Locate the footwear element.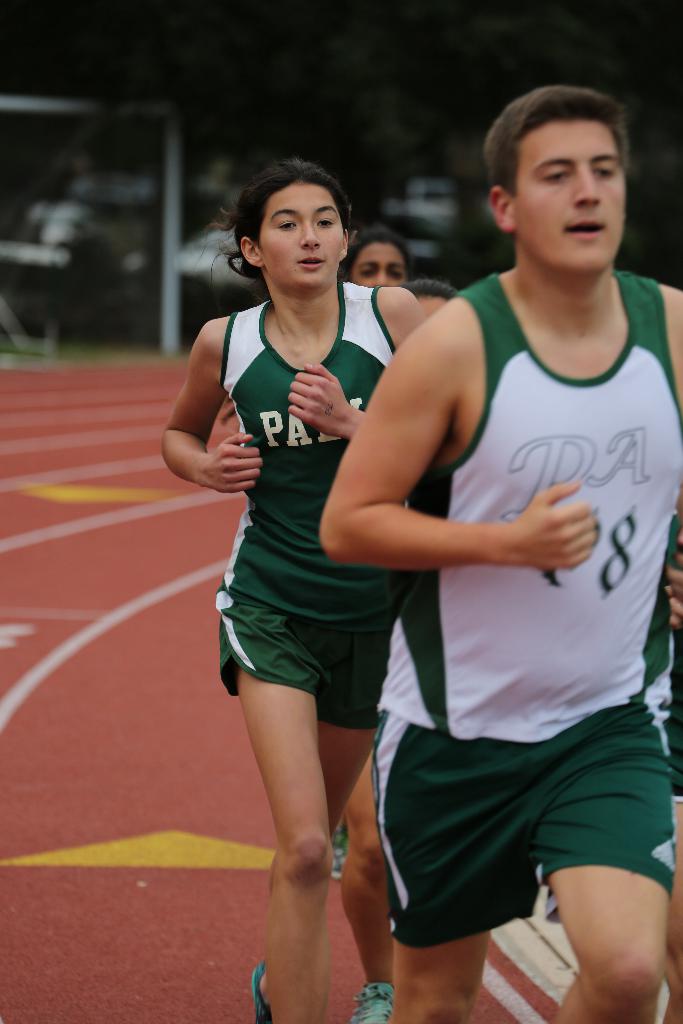
Element bbox: (350,986,403,1023).
